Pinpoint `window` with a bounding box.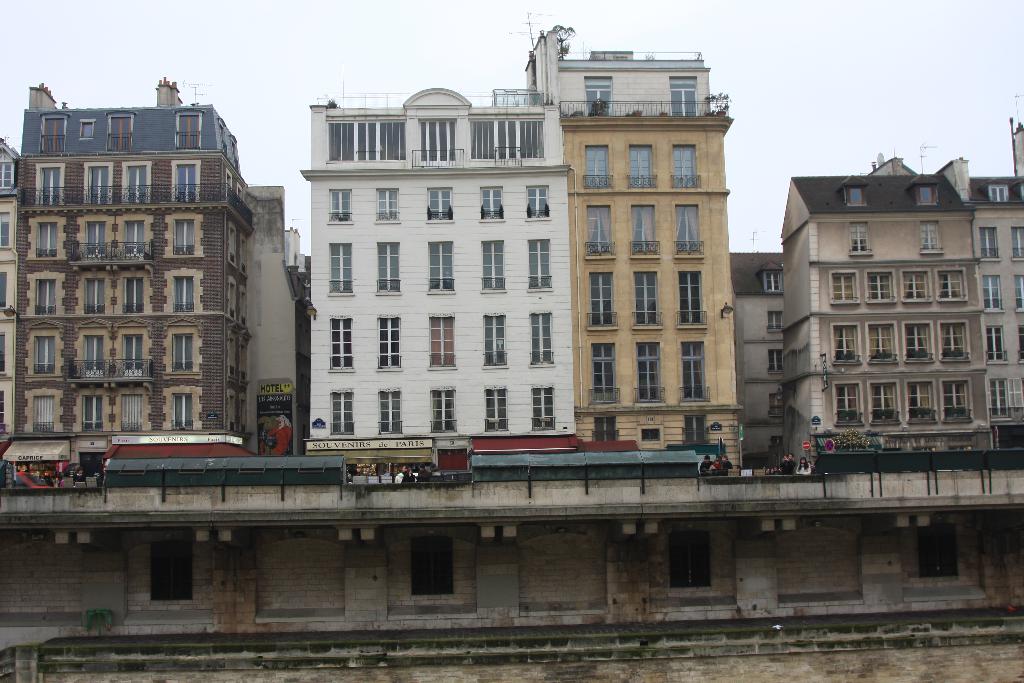
[481,185,504,222].
